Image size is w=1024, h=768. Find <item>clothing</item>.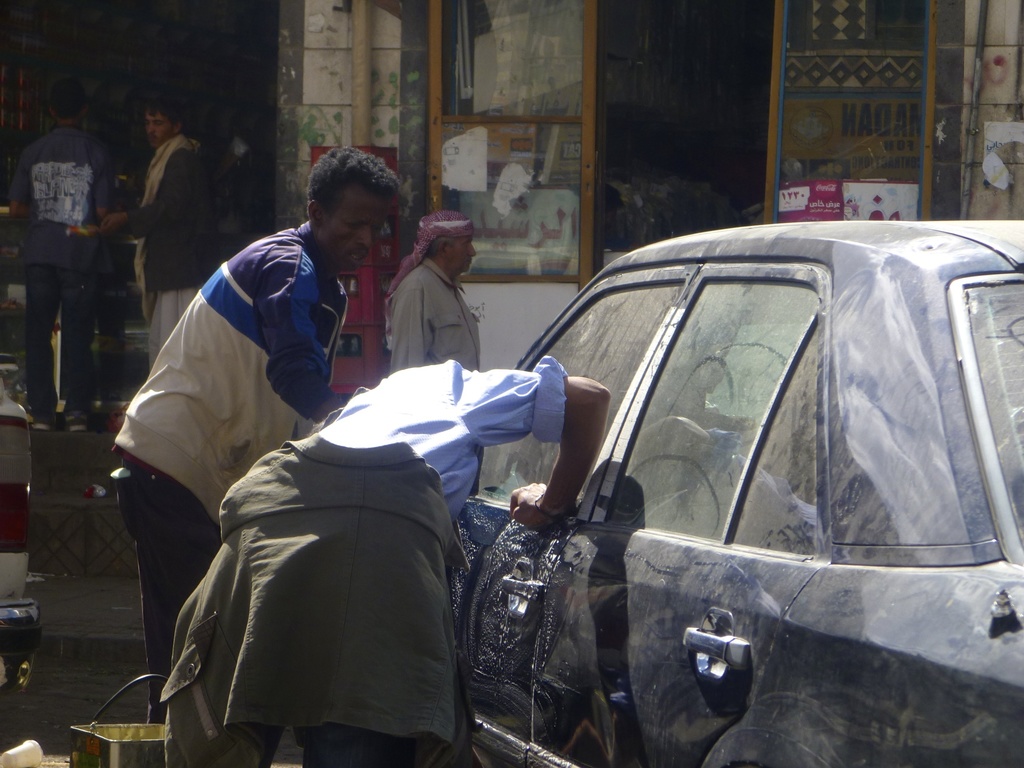
region(129, 134, 227, 351).
